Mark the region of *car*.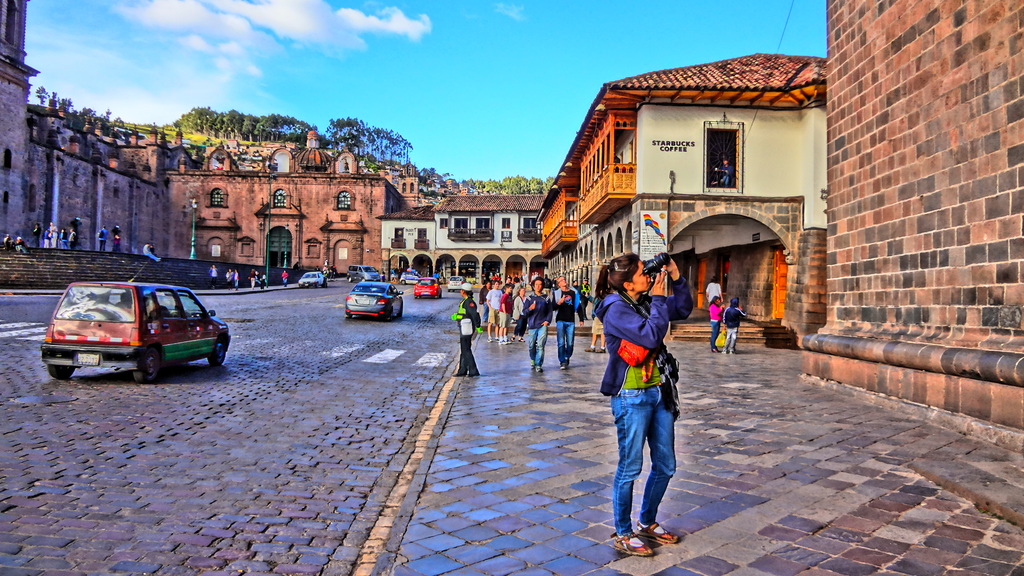
Region: Rect(413, 277, 442, 301).
